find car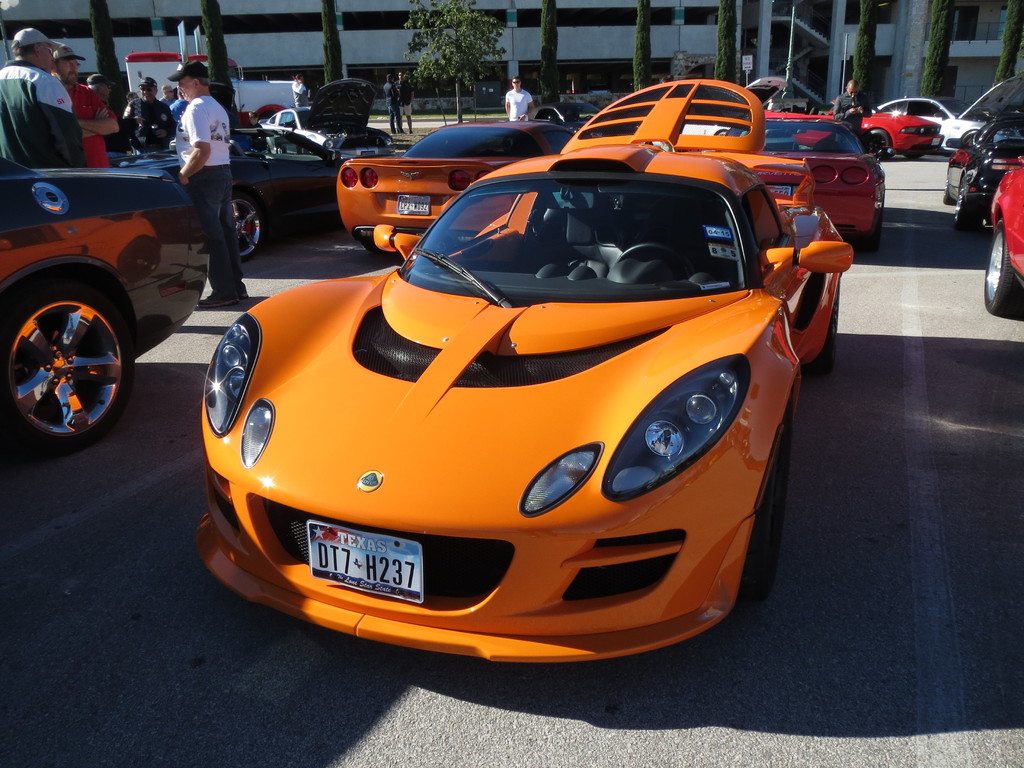
bbox=(714, 109, 884, 252)
